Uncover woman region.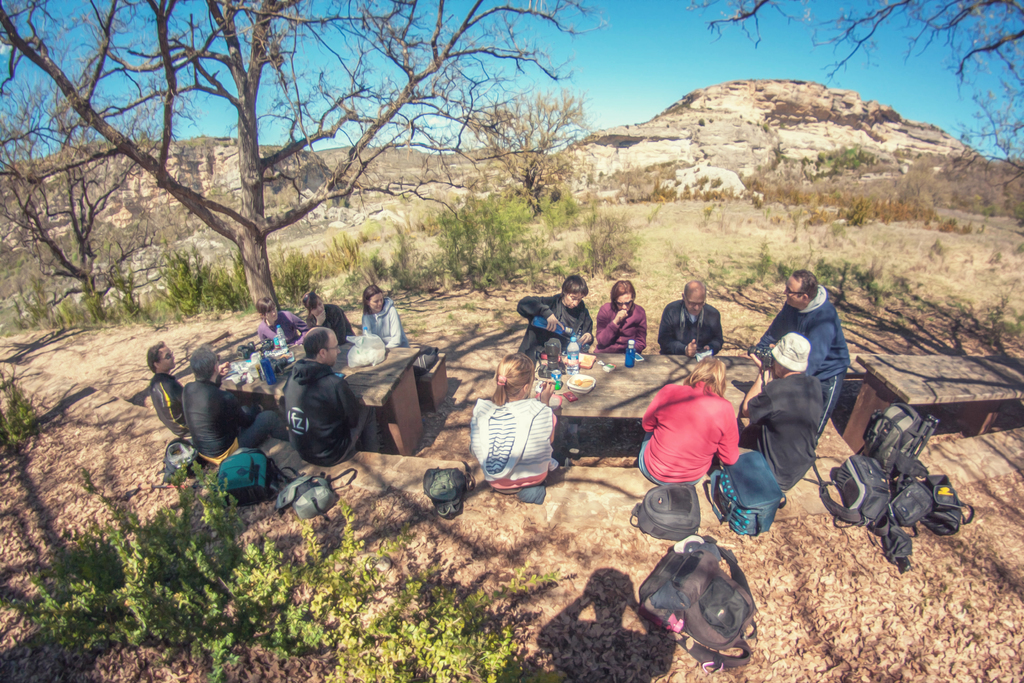
Uncovered: <region>596, 279, 649, 356</region>.
